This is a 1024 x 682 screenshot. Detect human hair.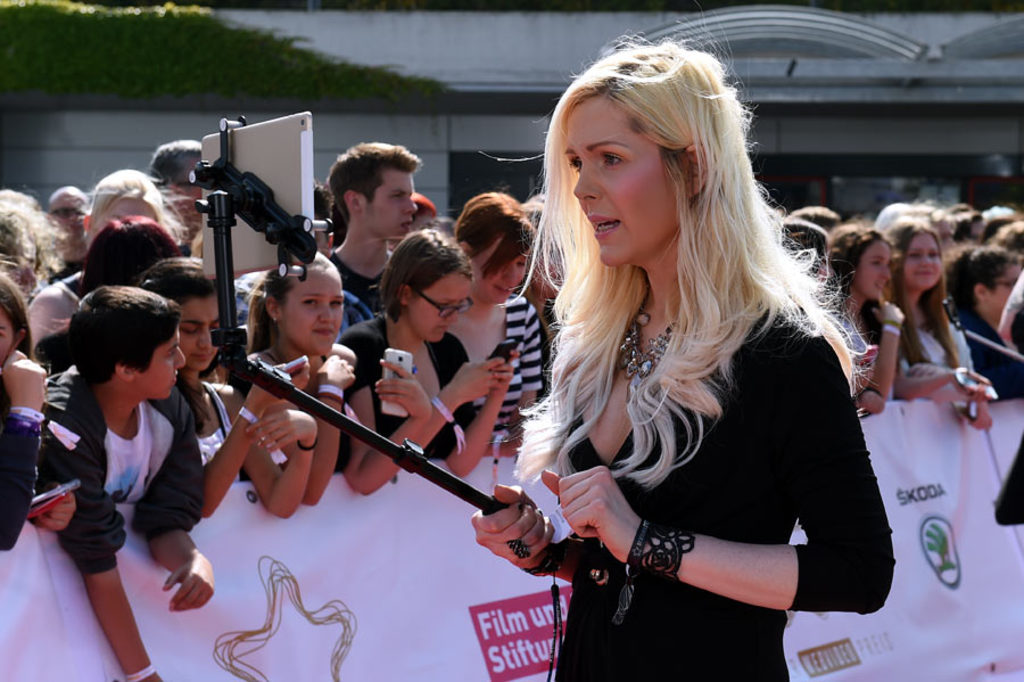
rect(455, 190, 535, 281).
